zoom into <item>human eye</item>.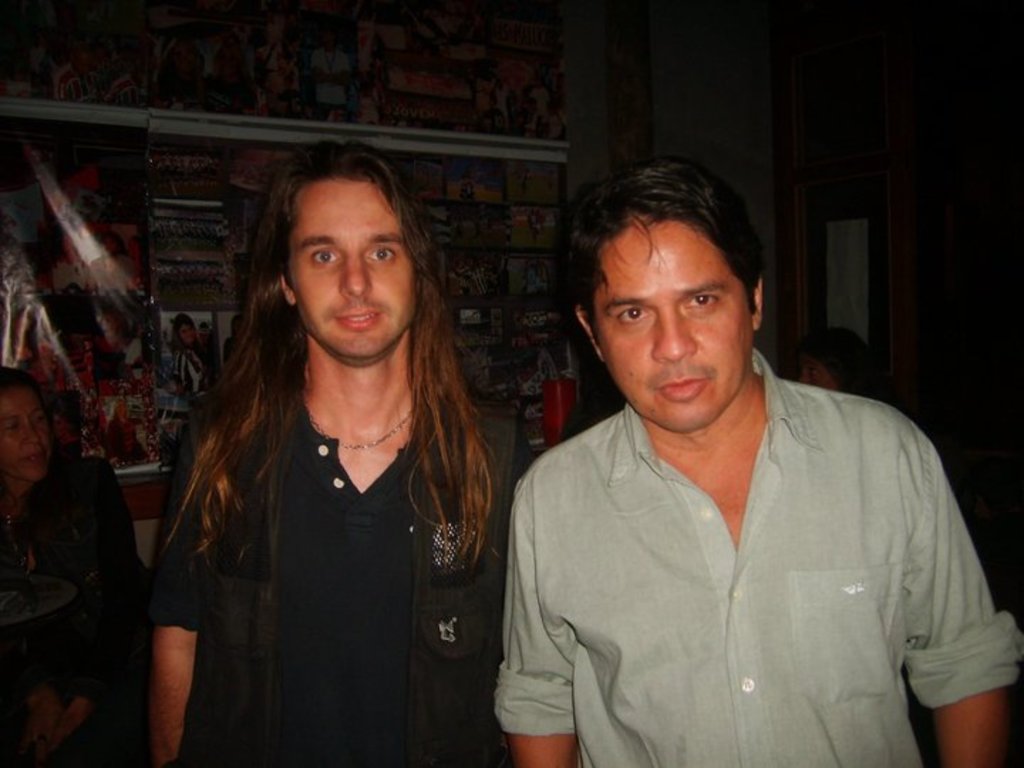
Zoom target: (x1=683, y1=293, x2=722, y2=311).
